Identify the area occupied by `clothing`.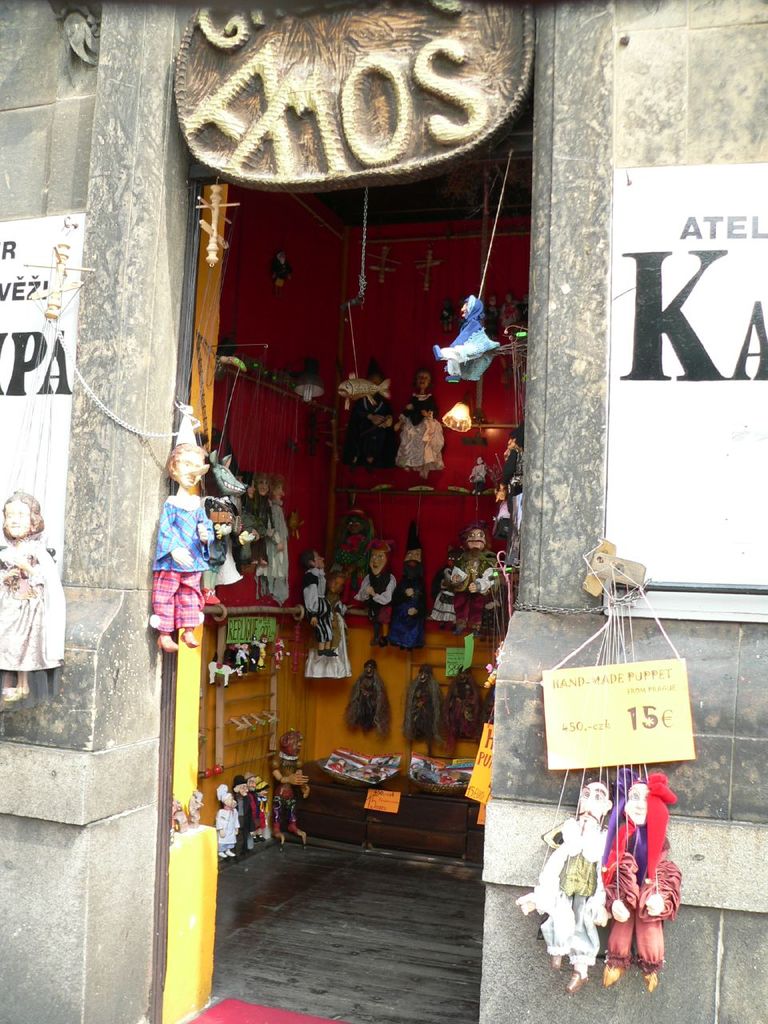
Area: 0,537,64,665.
